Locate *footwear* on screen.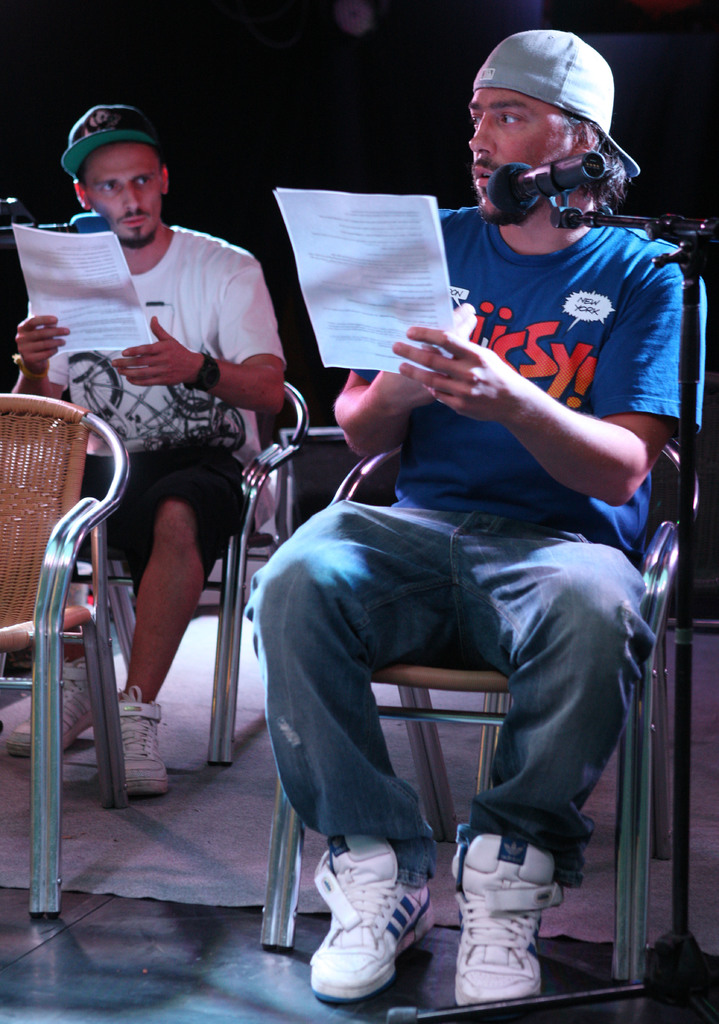
On screen at locate(458, 820, 554, 1007).
